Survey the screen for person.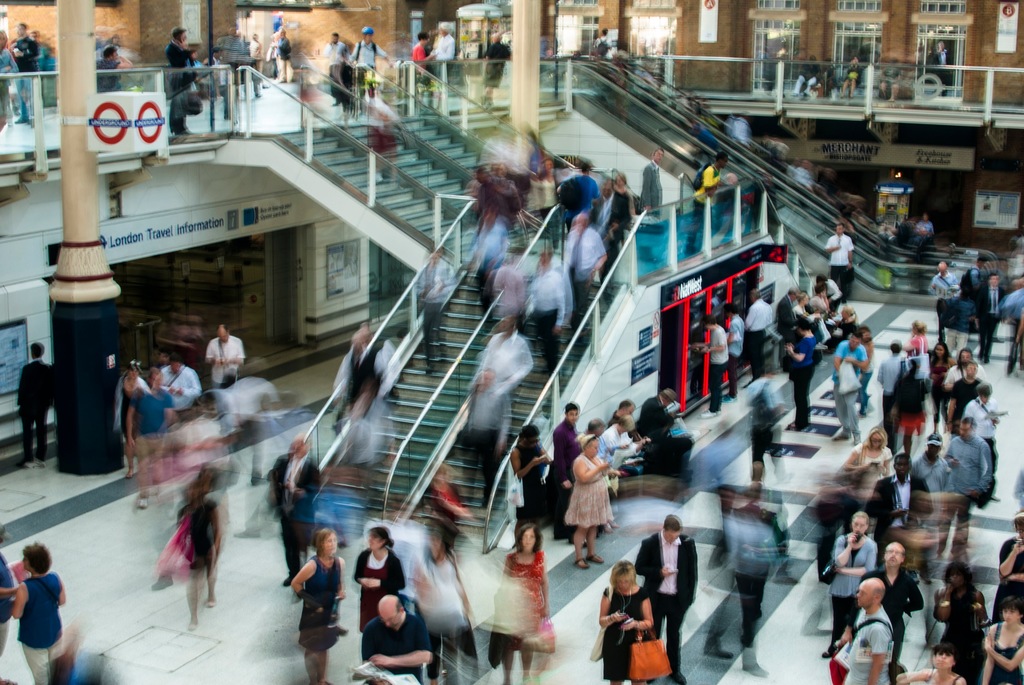
Survey found: 324:31:347:100.
